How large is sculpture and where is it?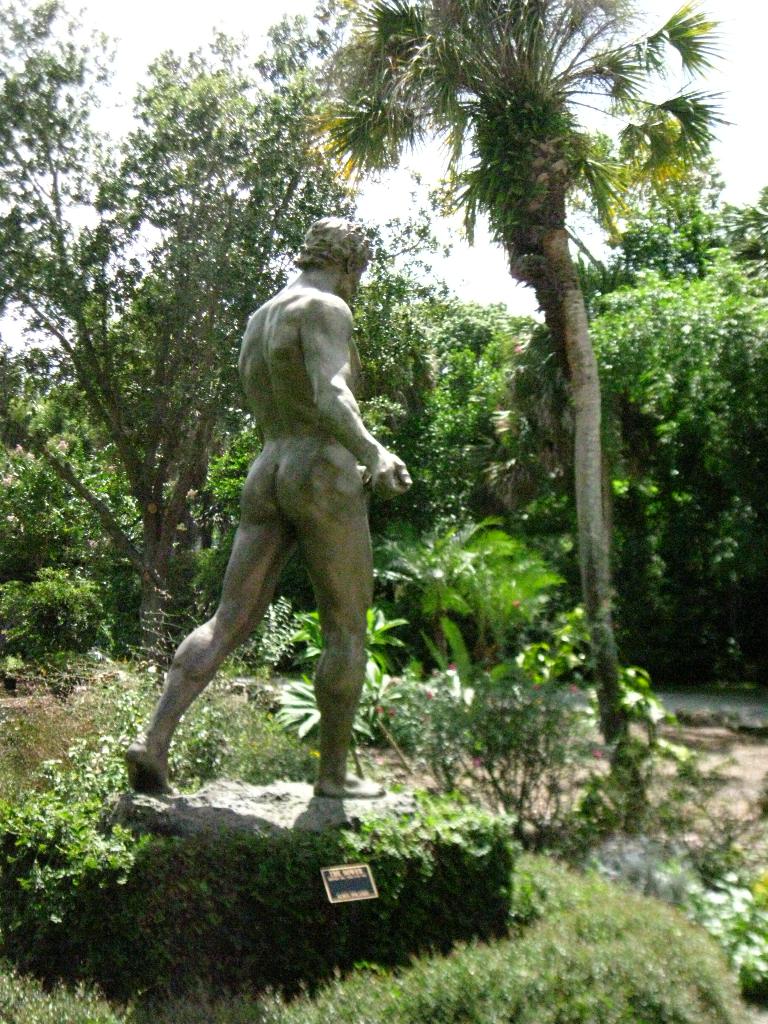
Bounding box: [112, 205, 422, 804].
